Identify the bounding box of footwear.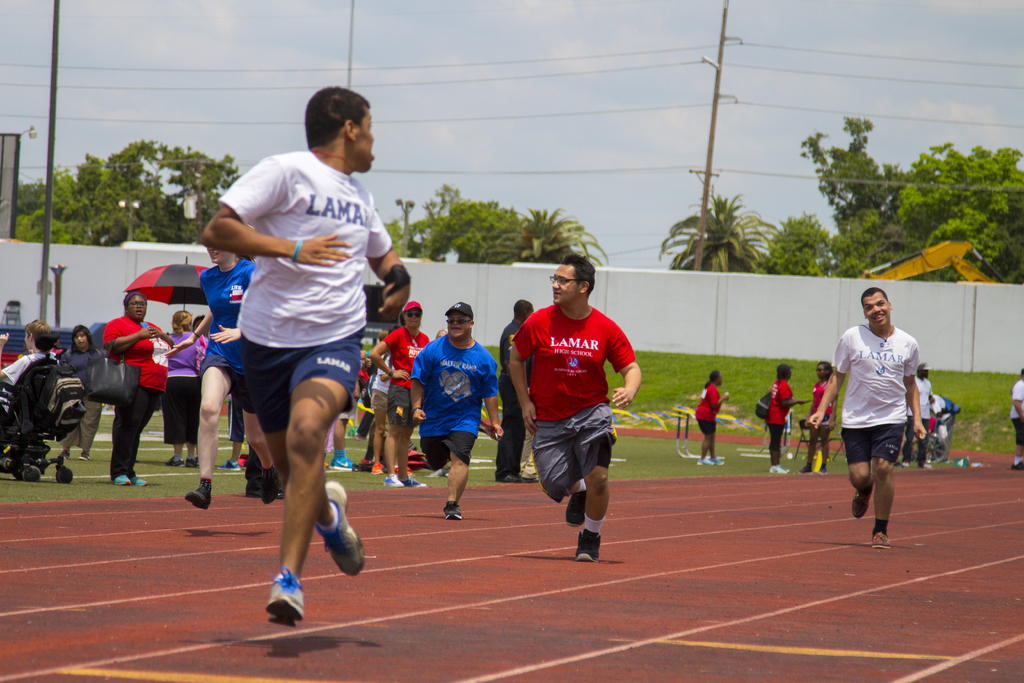
box=[82, 454, 87, 462].
